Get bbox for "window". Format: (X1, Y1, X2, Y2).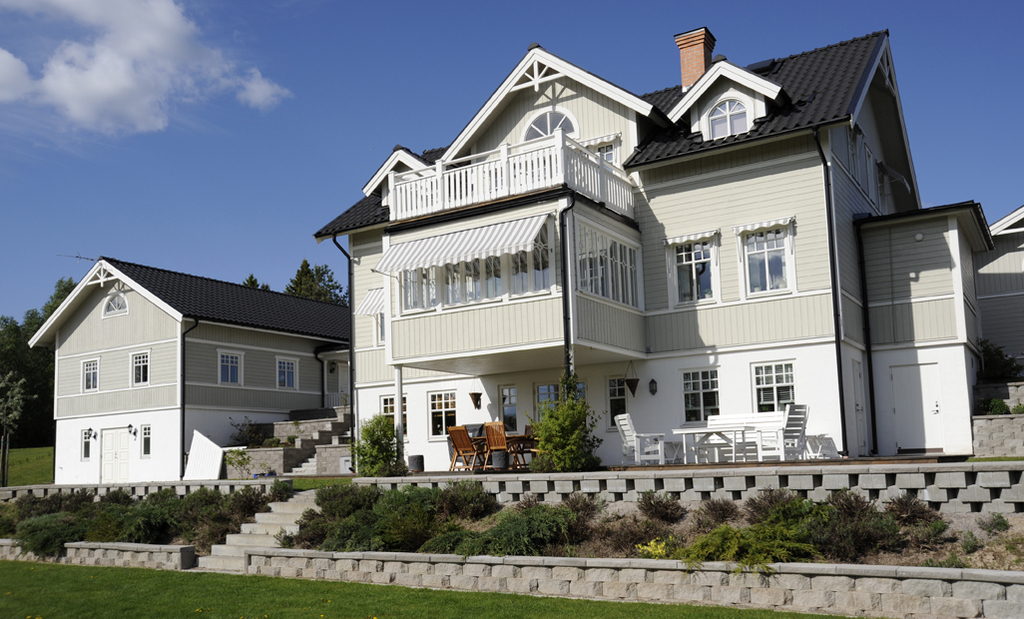
(747, 353, 797, 426).
